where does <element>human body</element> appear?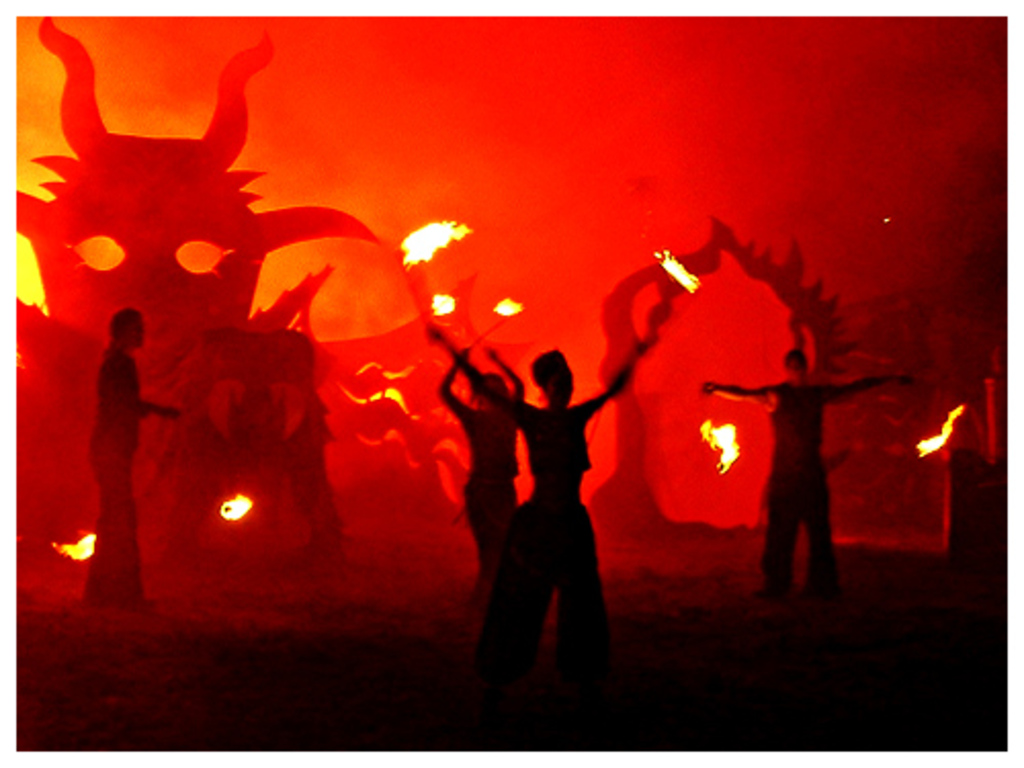
Appears at select_region(428, 328, 639, 694).
